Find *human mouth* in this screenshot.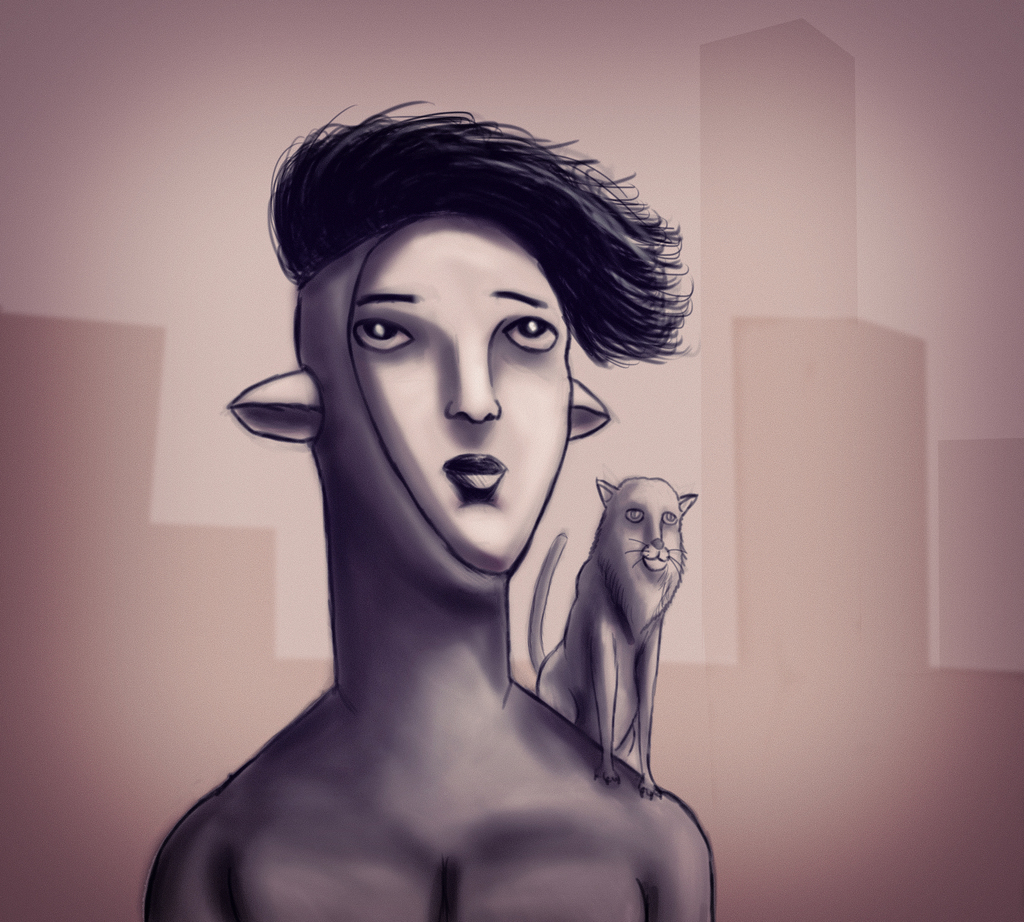
The bounding box for *human mouth* is crop(449, 447, 508, 502).
